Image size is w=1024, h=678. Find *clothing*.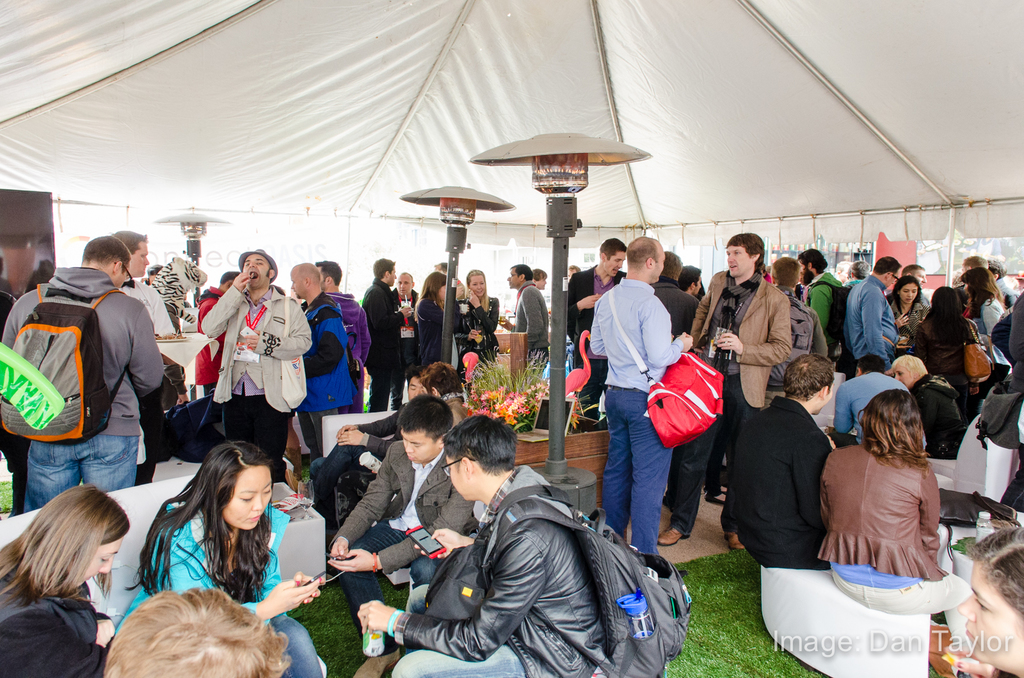
[357, 286, 402, 402].
